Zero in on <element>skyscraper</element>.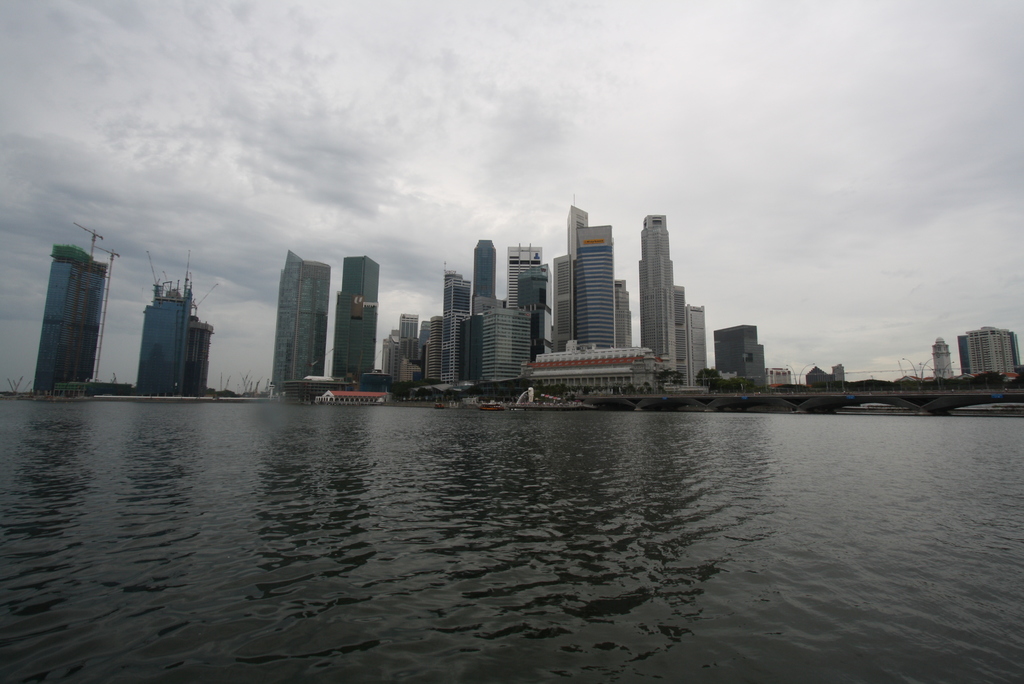
Zeroed in: 481:313:536:380.
